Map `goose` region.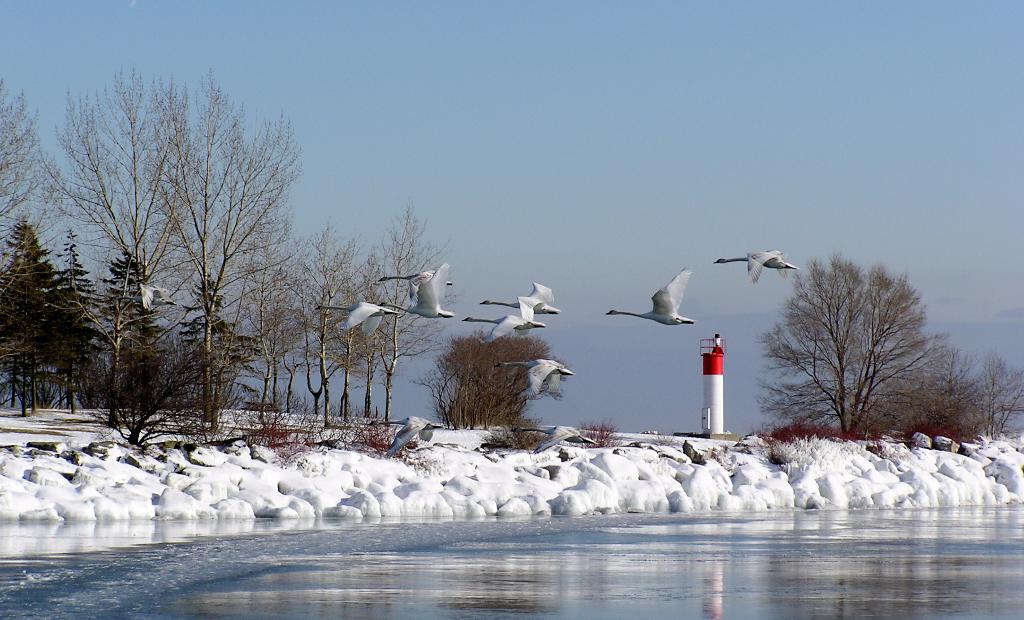
Mapped to {"left": 140, "top": 283, "right": 168, "bottom": 306}.
